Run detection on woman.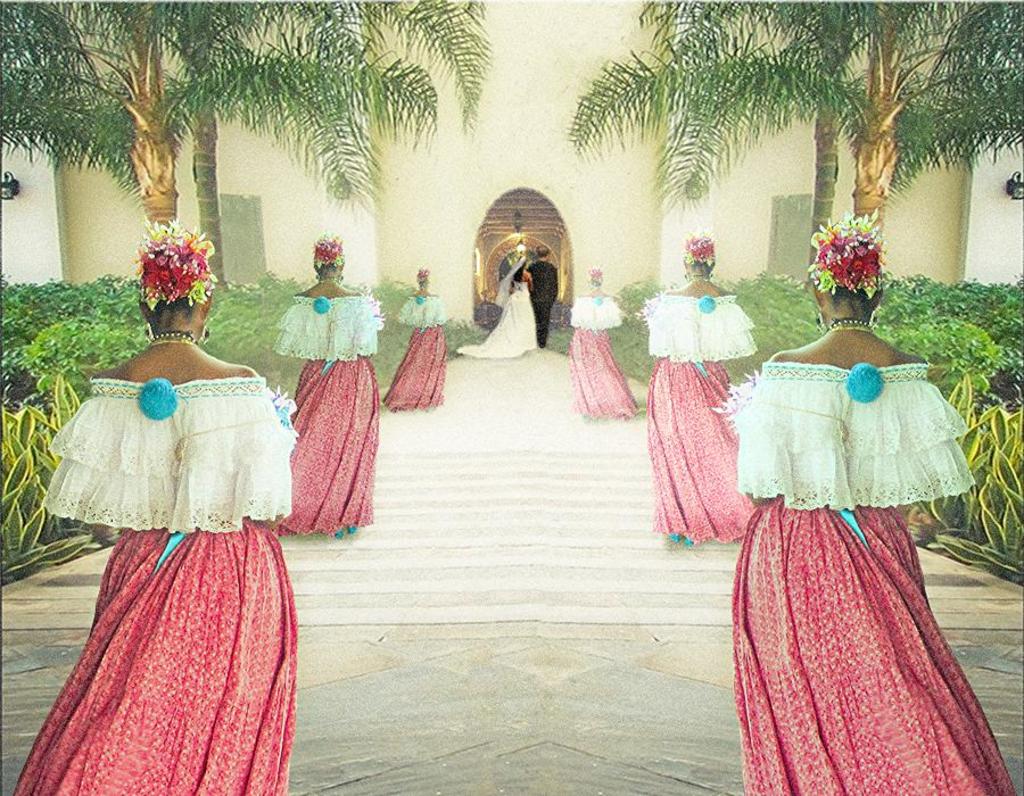
Result: detection(707, 208, 990, 771).
